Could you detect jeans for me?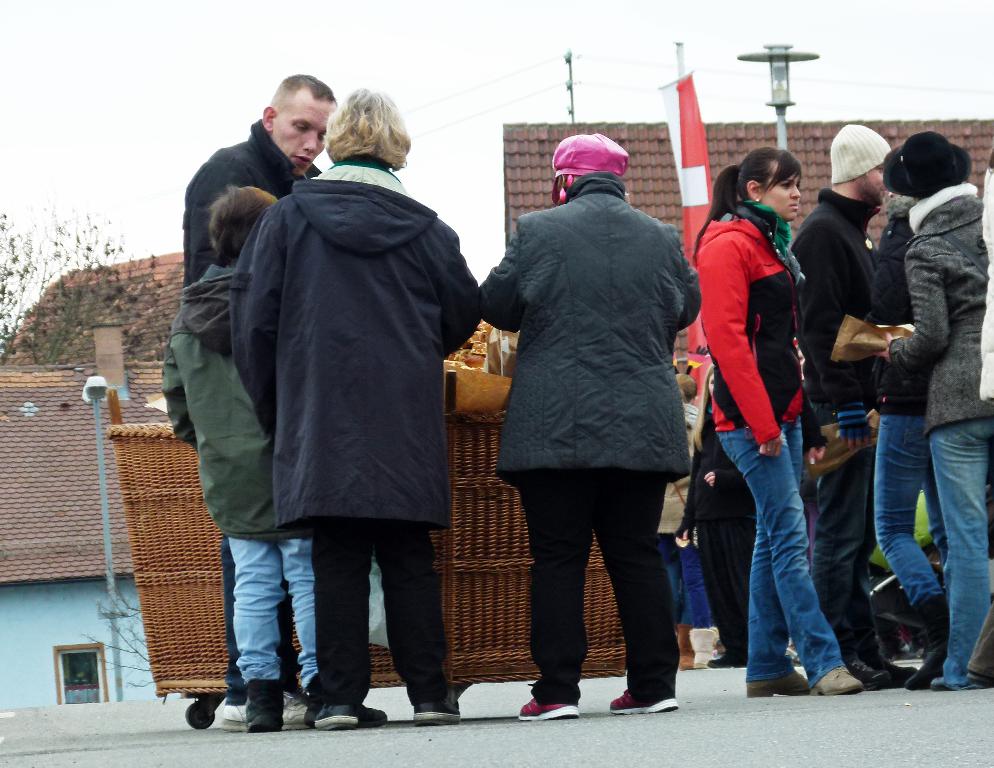
Detection result: Rect(813, 451, 881, 659).
